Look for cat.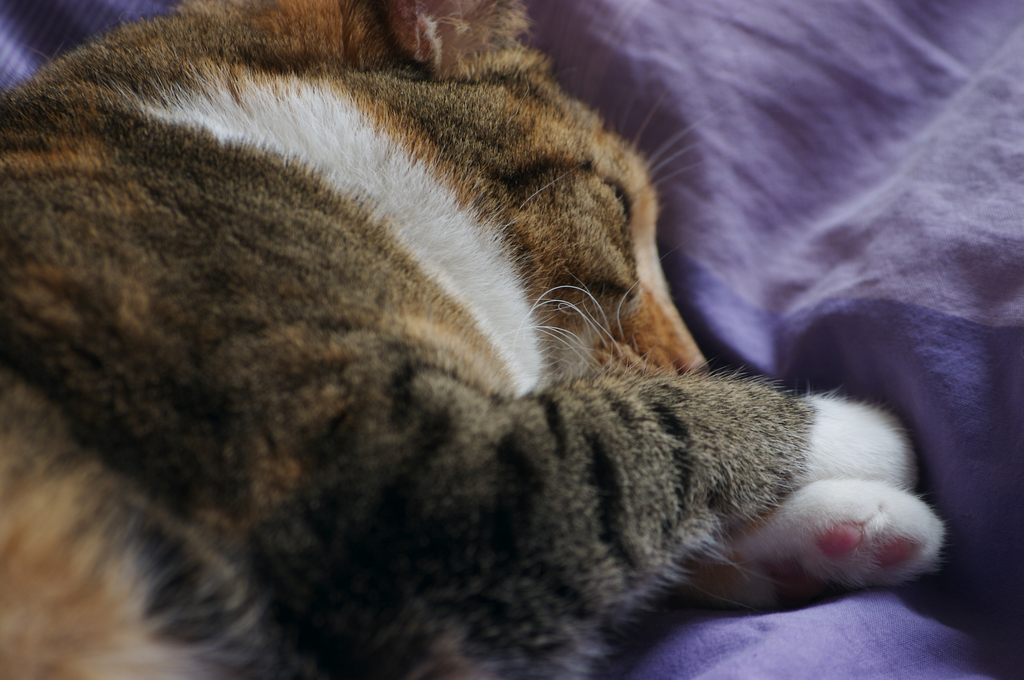
Found: bbox=[0, 0, 949, 679].
